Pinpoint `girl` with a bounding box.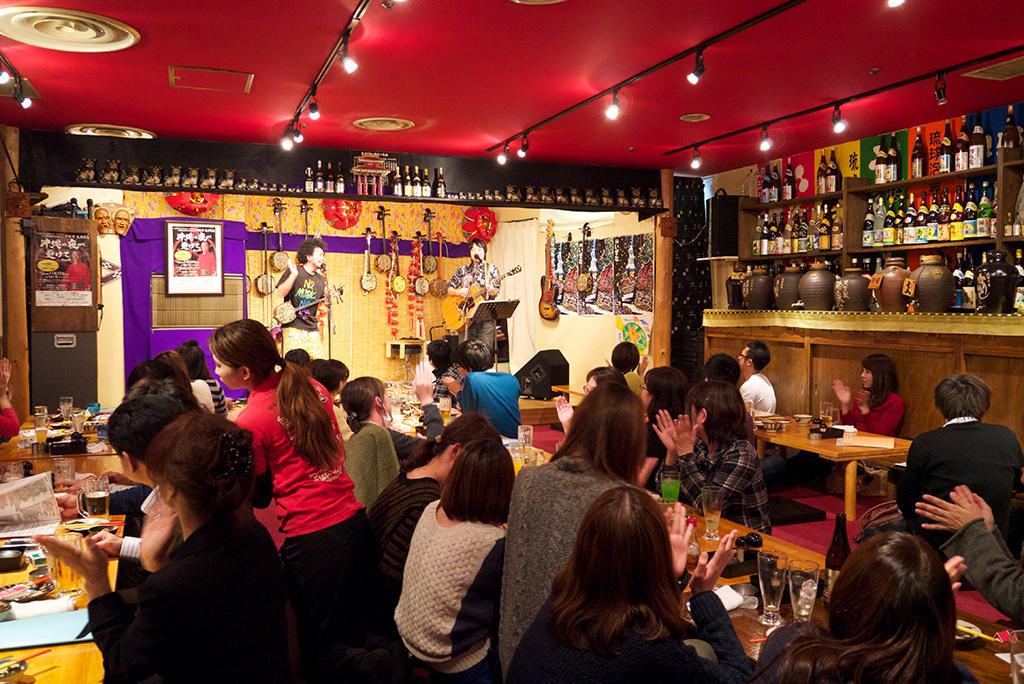
<bbox>208, 316, 381, 683</bbox>.
